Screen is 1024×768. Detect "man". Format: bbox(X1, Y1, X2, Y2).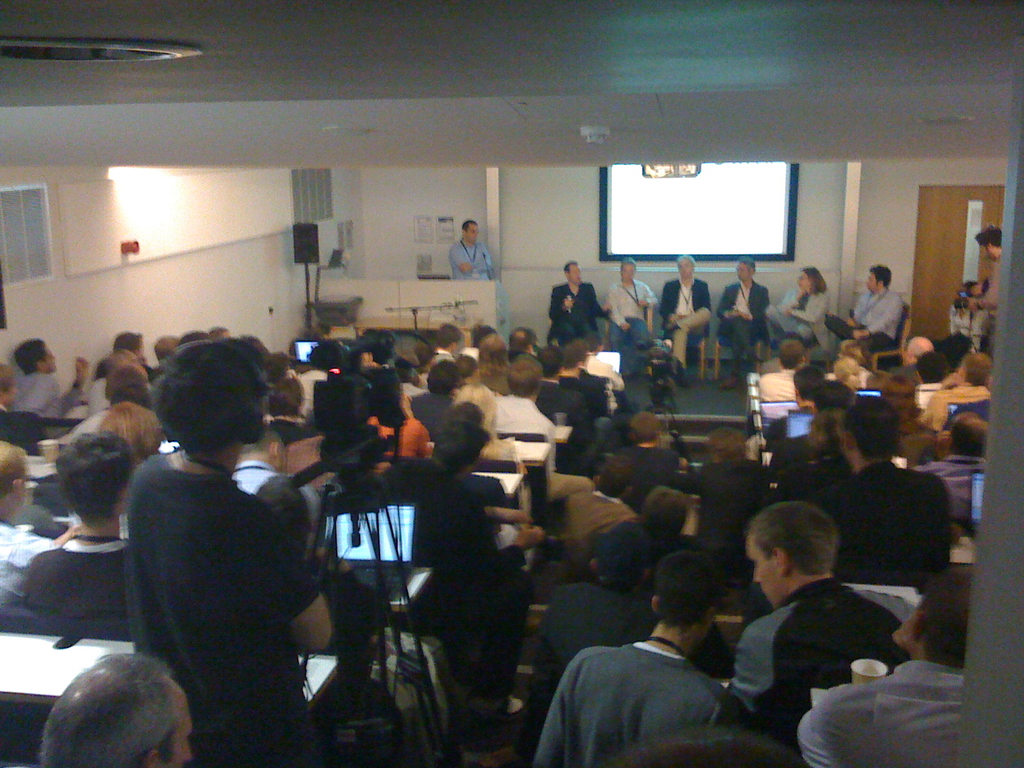
bbox(533, 545, 779, 767).
